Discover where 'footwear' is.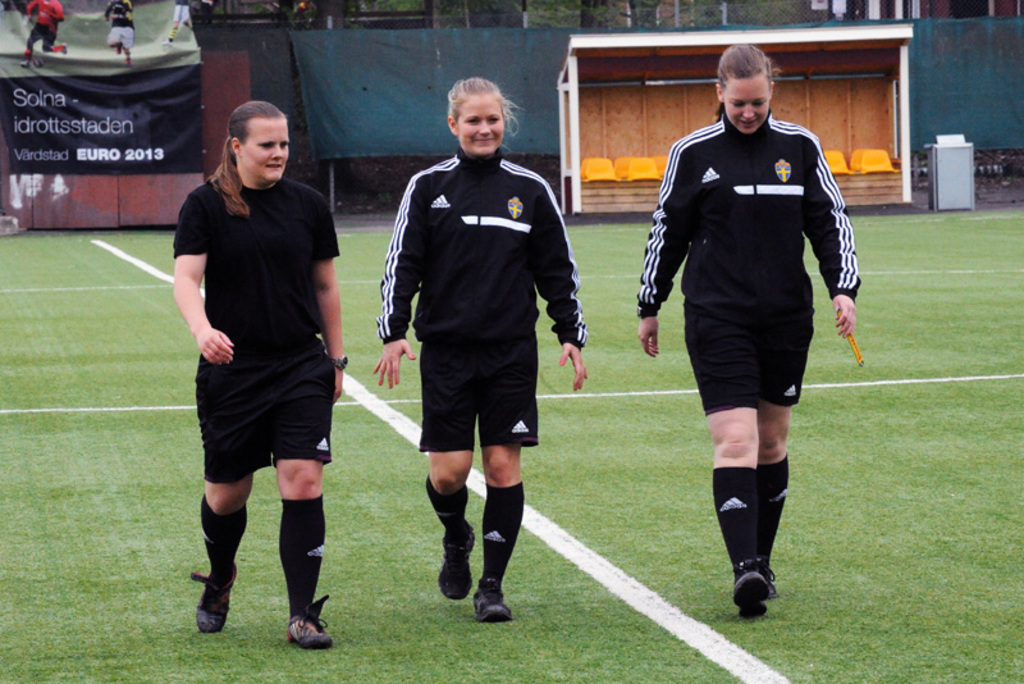
Discovered at pyautogui.locateOnScreen(727, 560, 772, 624).
